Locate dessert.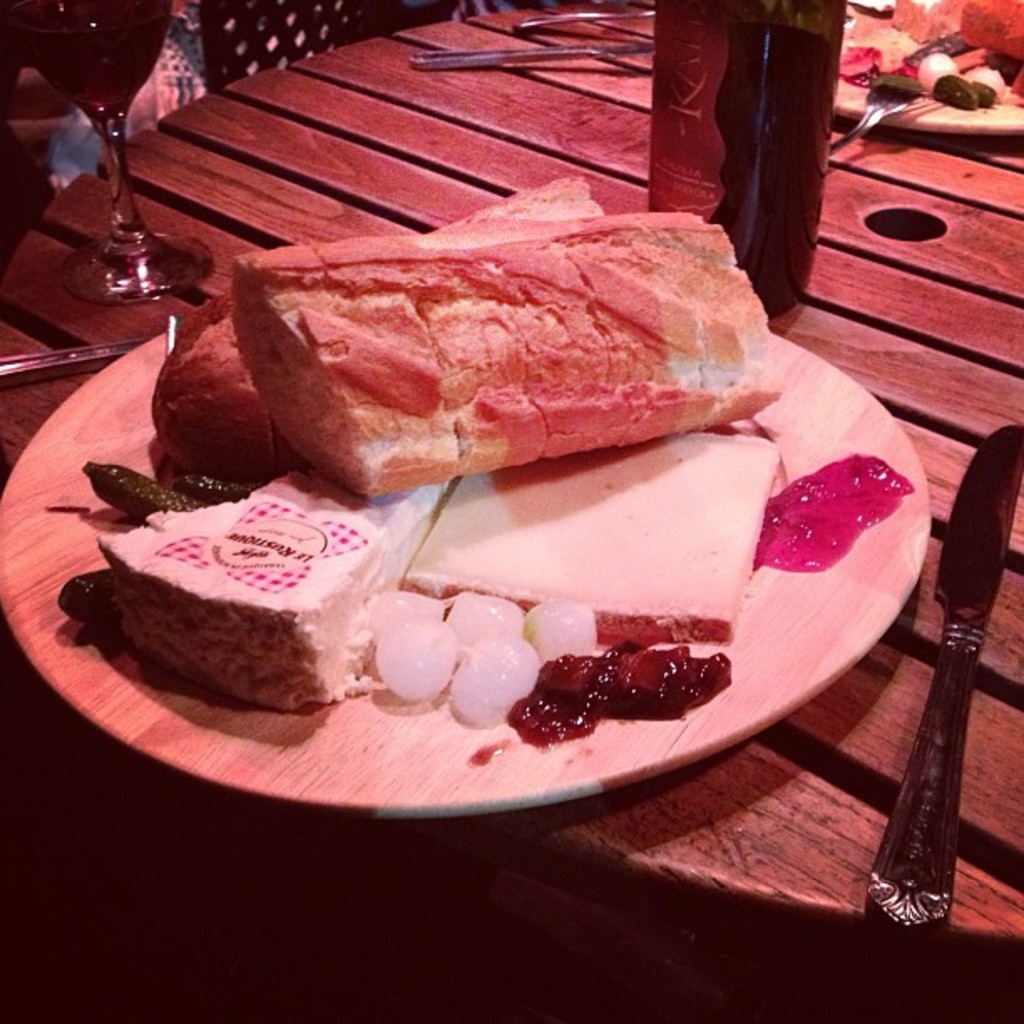
Bounding box: 370 621 452 694.
